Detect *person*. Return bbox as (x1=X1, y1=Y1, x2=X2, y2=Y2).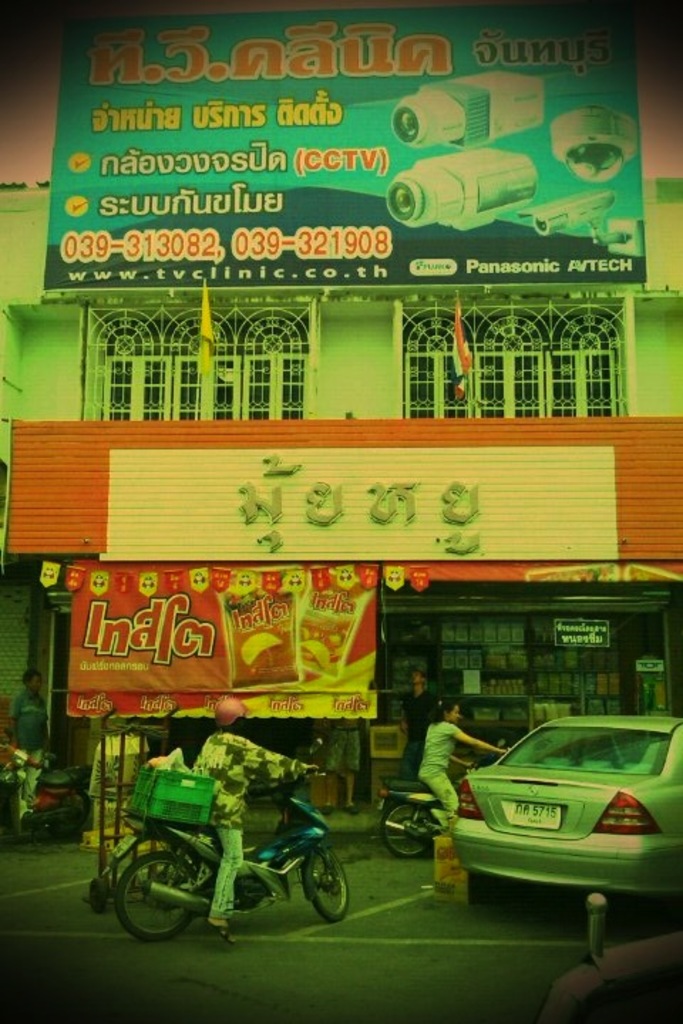
(x1=7, y1=664, x2=54, y2=816).
